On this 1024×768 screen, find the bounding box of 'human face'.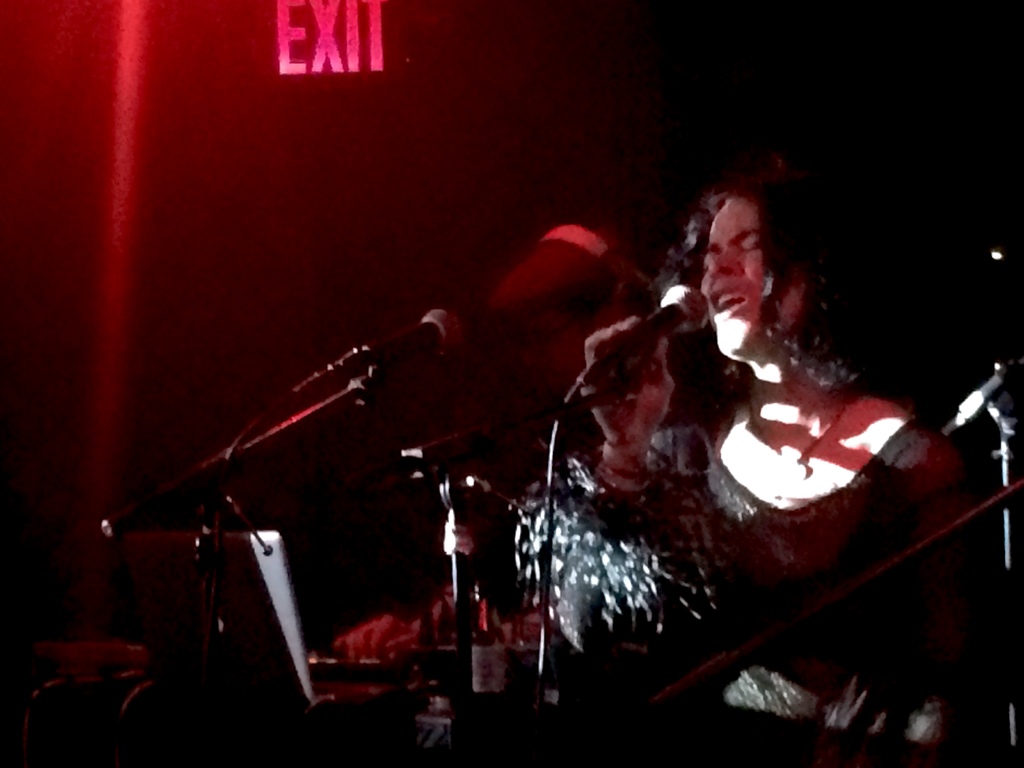
Bounding box: [x1=702, y1=198, x2=799, y2=362].
